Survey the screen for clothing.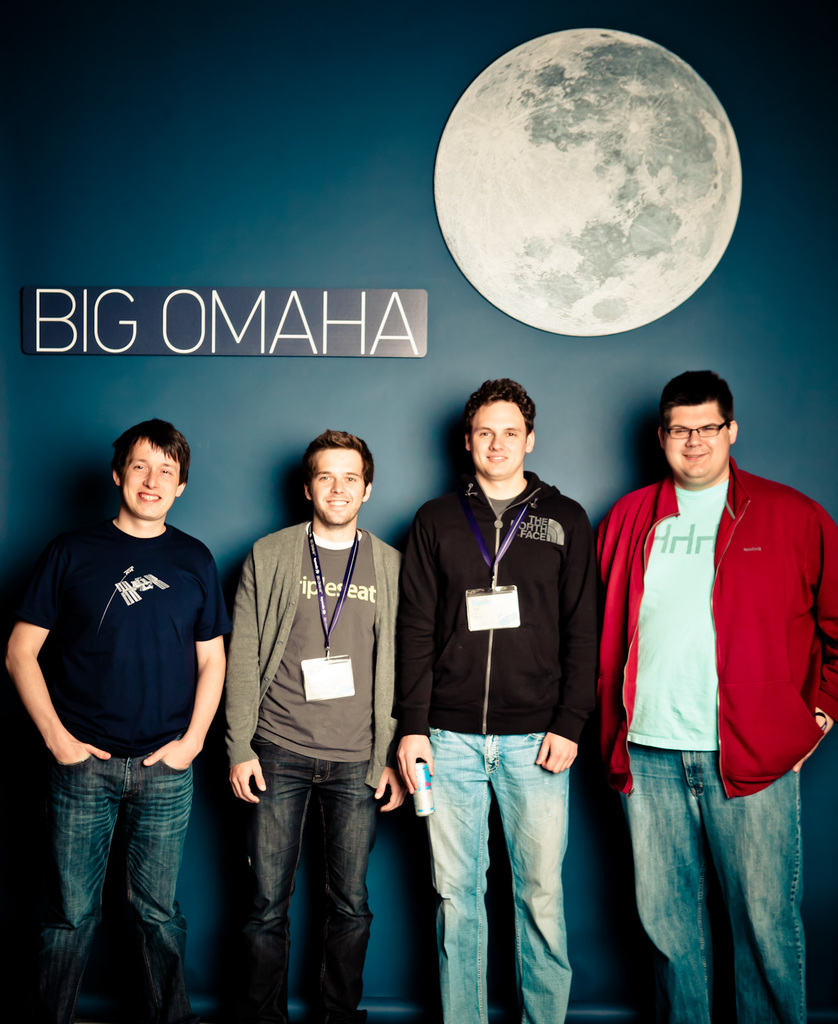
Survey found: 225, 519, 401, 1023.
